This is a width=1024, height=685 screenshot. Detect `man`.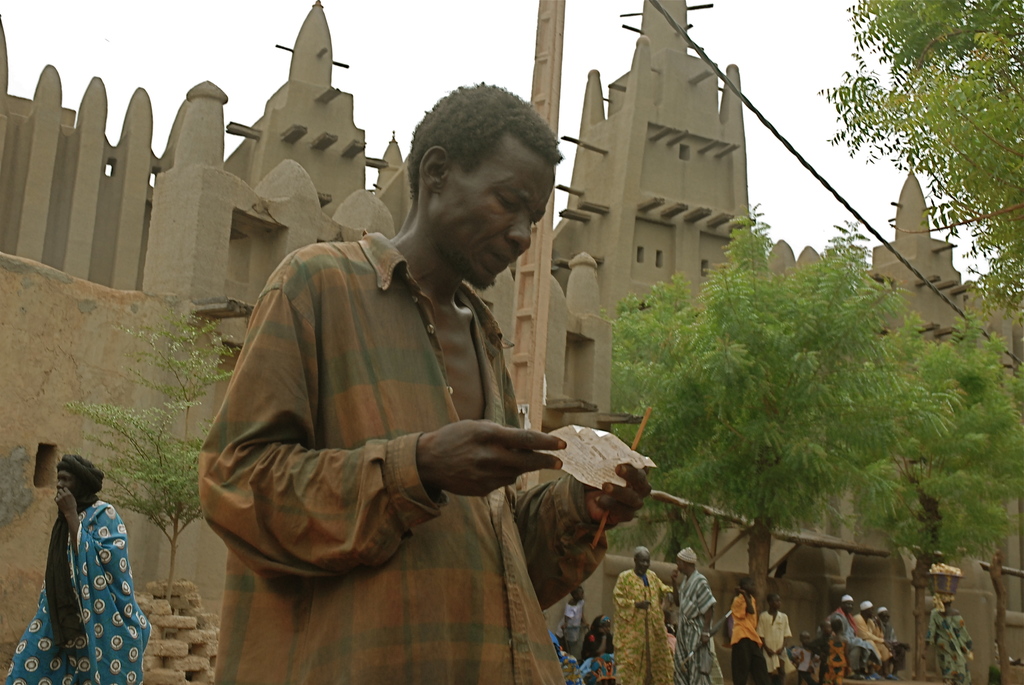
locate(612, 547, 677, 684).
